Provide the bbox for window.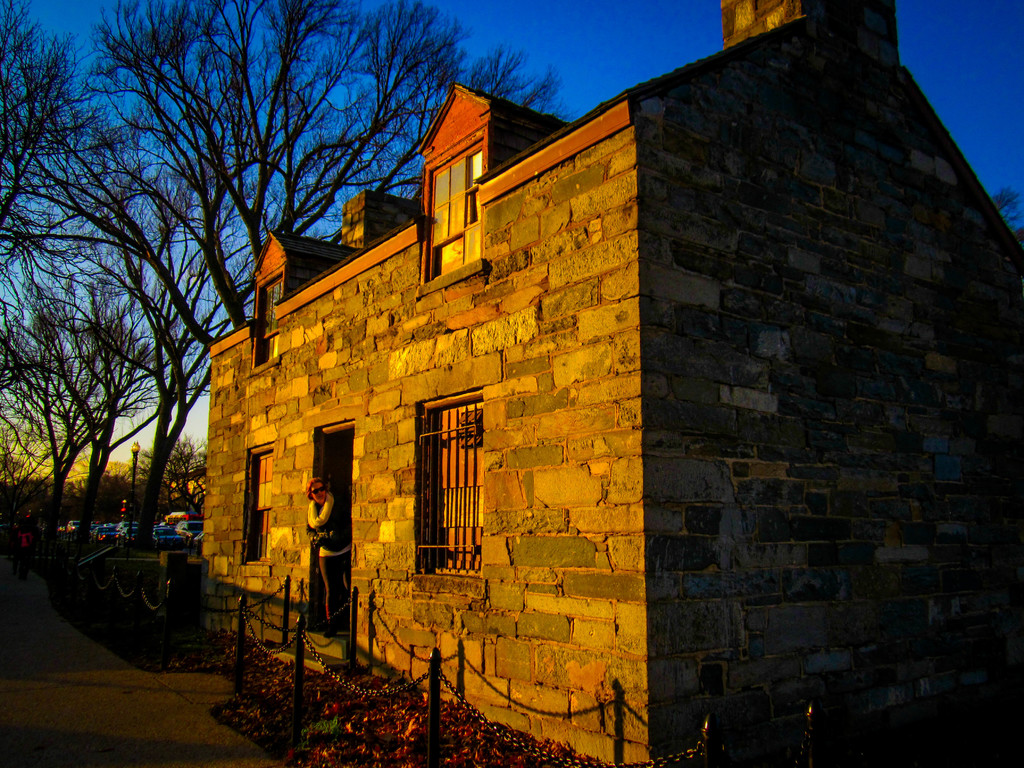
bbox=(253, 256, 283, 369).
